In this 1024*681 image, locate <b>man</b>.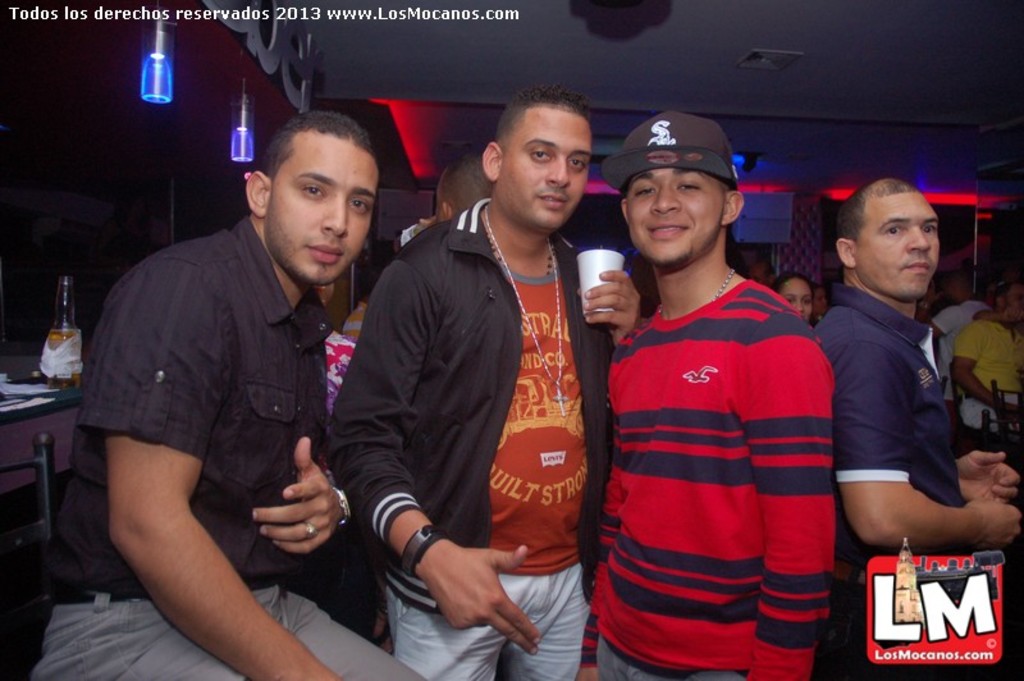
Bounding box: {"left": 919, "top": 265, "right": 995, "bottom": 430}.
